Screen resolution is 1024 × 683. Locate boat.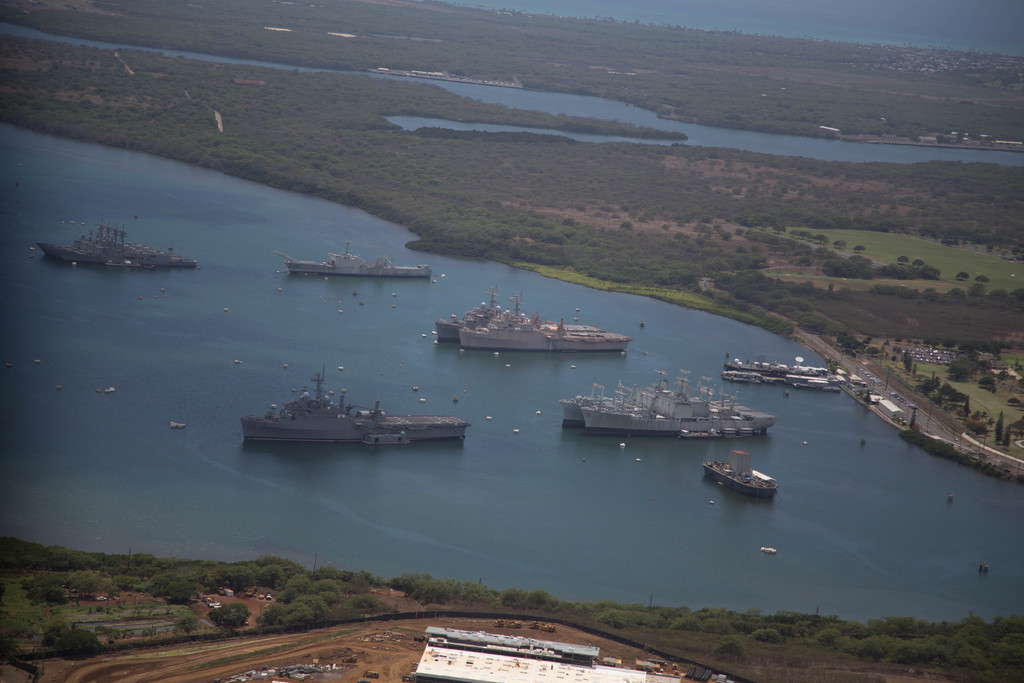
detection(390, 292, 395, 297).
